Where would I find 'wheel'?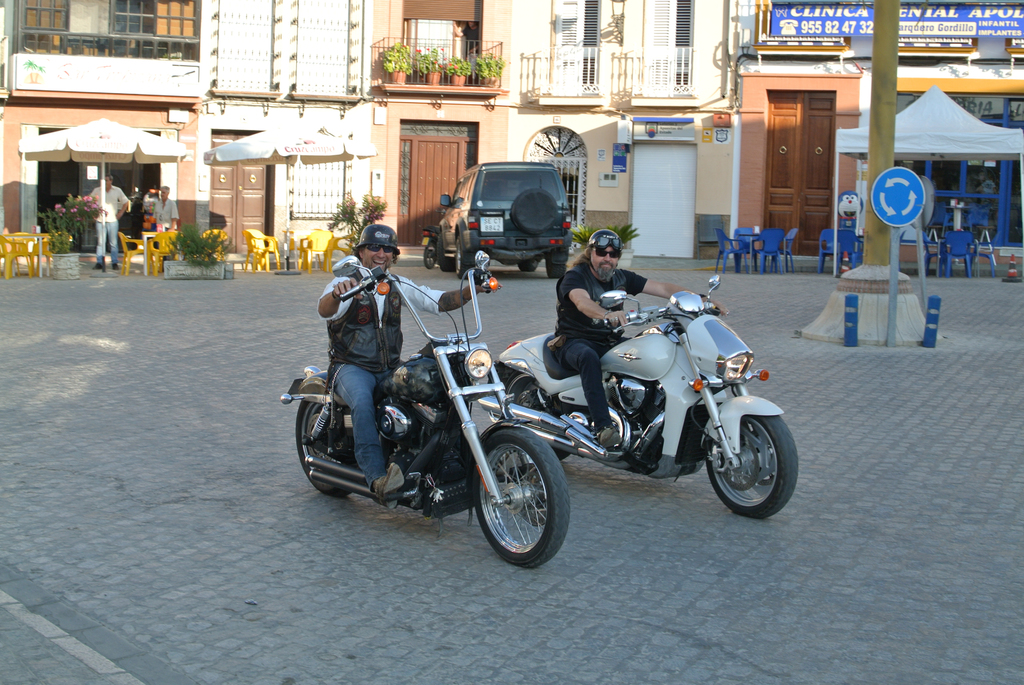
At <bbox>465, 429, 564, 564</bbox>.
